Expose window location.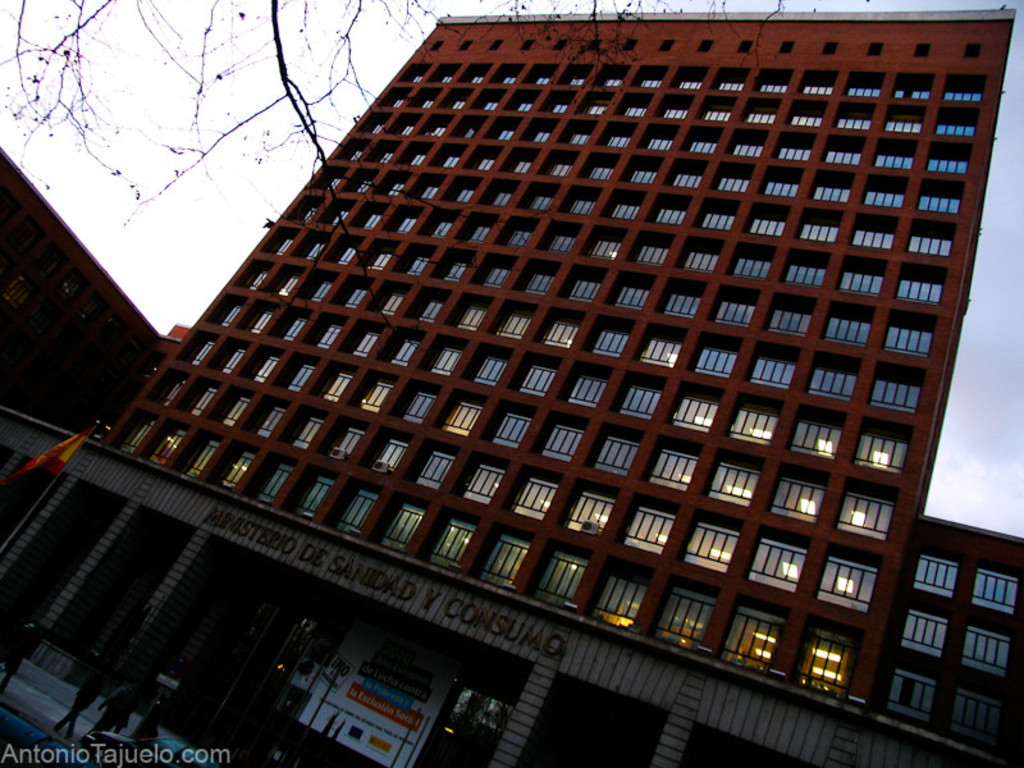
Exposed at crop(452, 302, 488, 332).
